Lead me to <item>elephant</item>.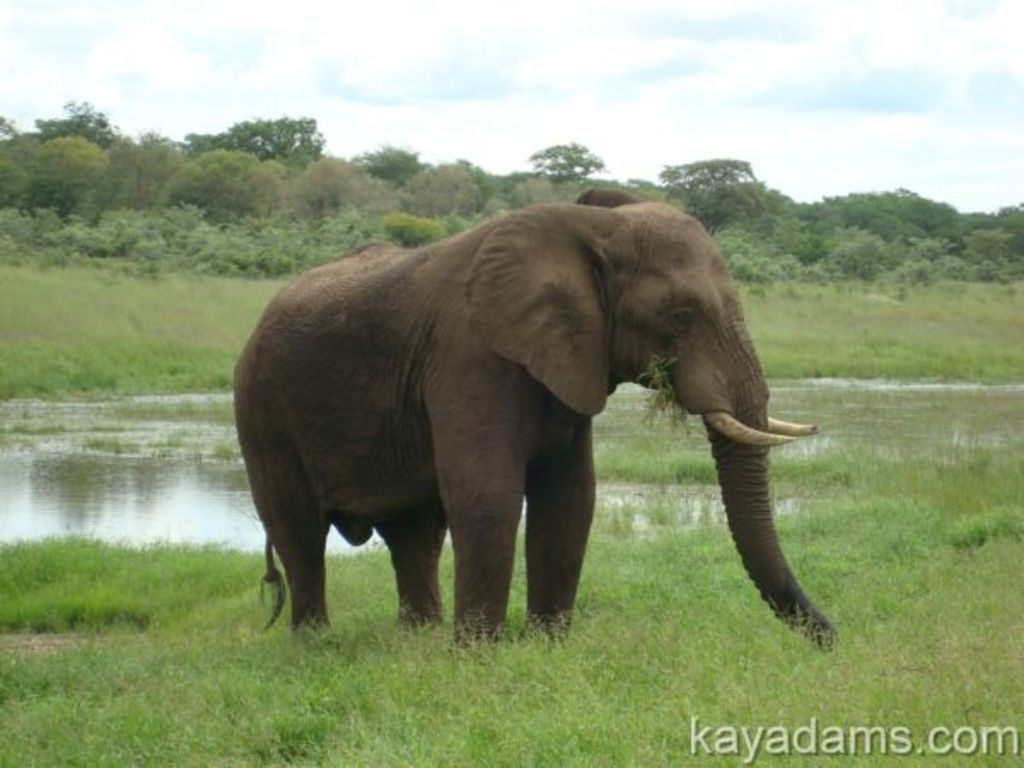
Lead to Rect(227, 188, 840, 660).
